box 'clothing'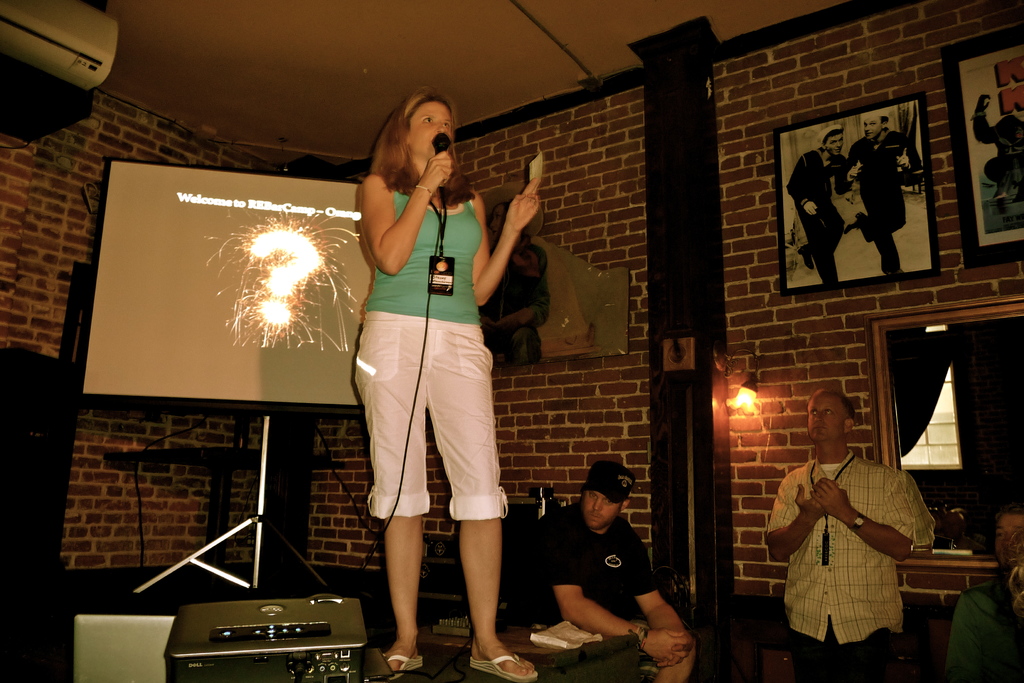
843/126/922/270
